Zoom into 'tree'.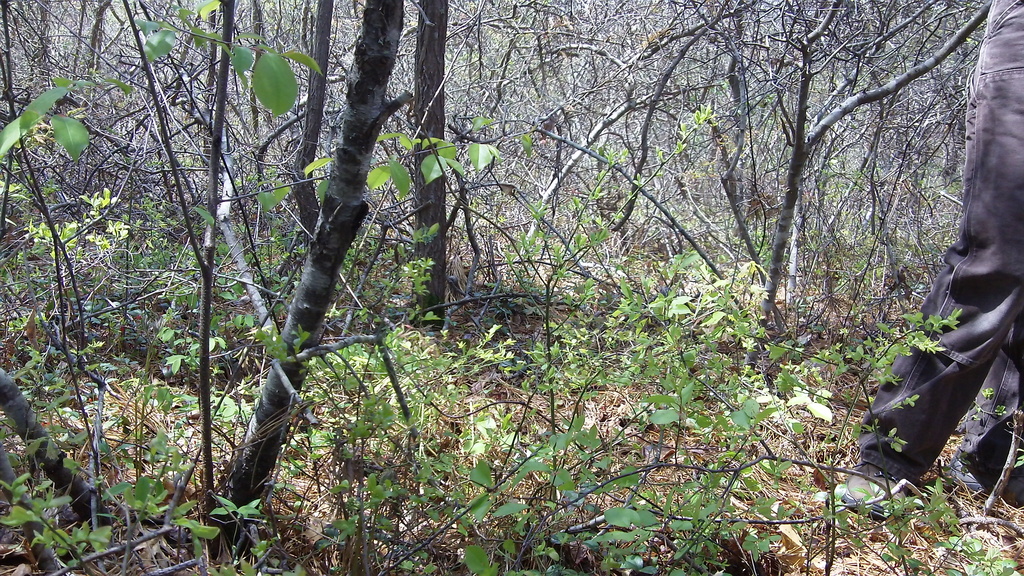
Zoom target: pyautogui.locateOnScreen(233, 47, 433, 325).
